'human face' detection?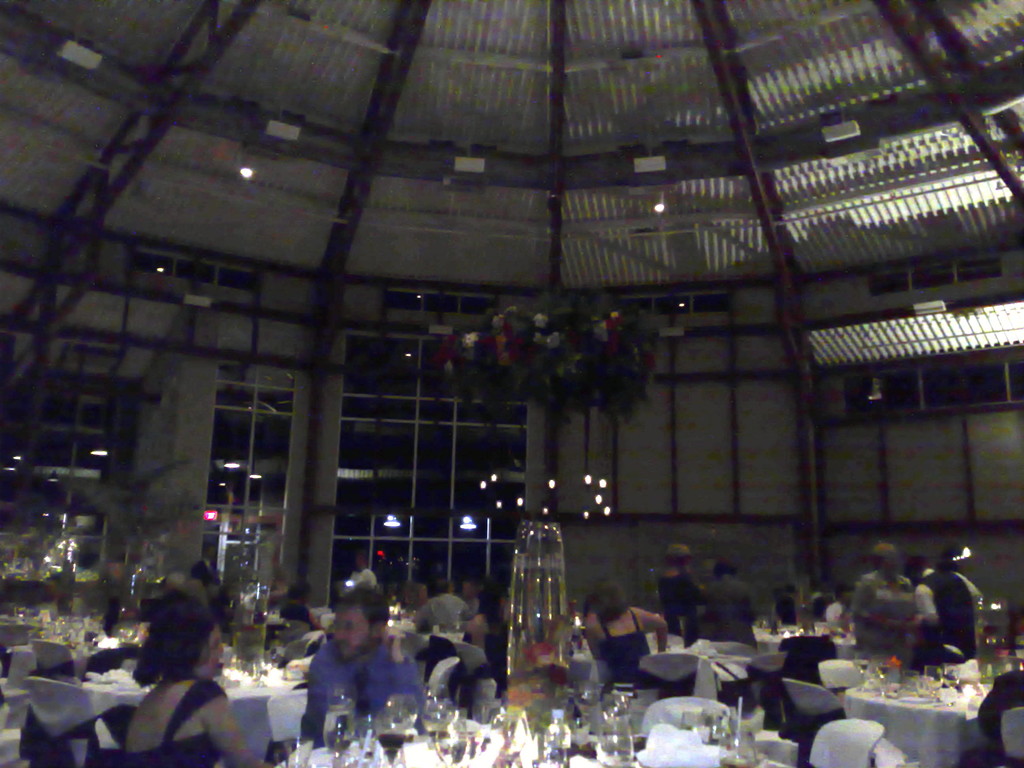
Rect(333, 604, 371, 659)
